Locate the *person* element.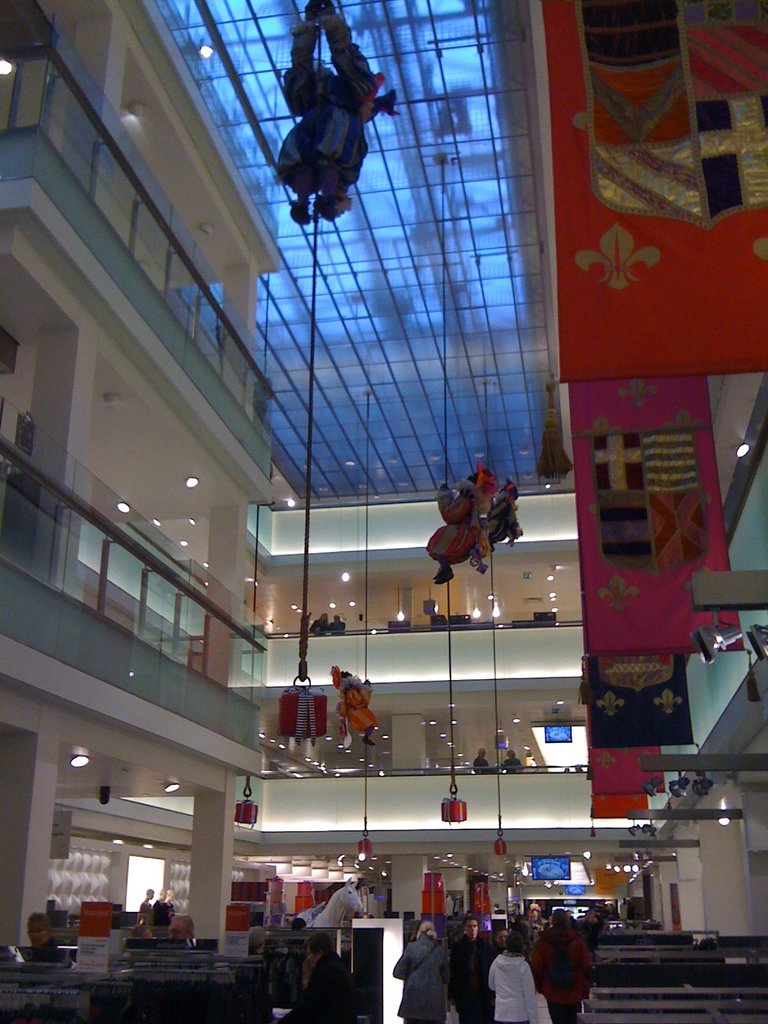
Element bbox: <region>28, 913, 59, 948</region>.
